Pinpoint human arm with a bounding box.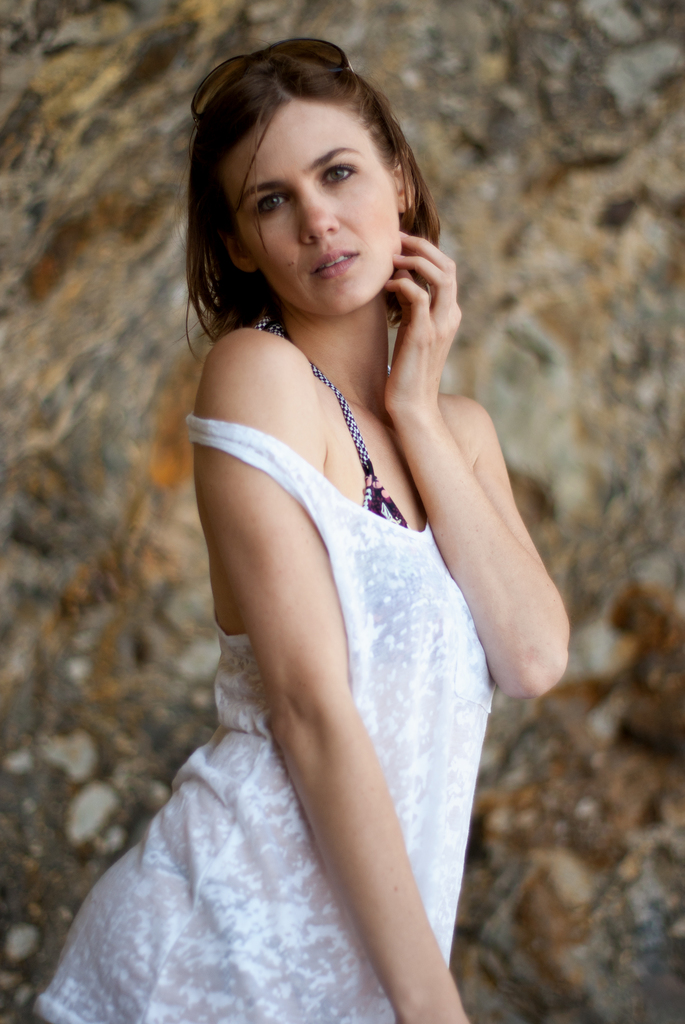
[left=174, top=324, right=473, bottom=1023].
